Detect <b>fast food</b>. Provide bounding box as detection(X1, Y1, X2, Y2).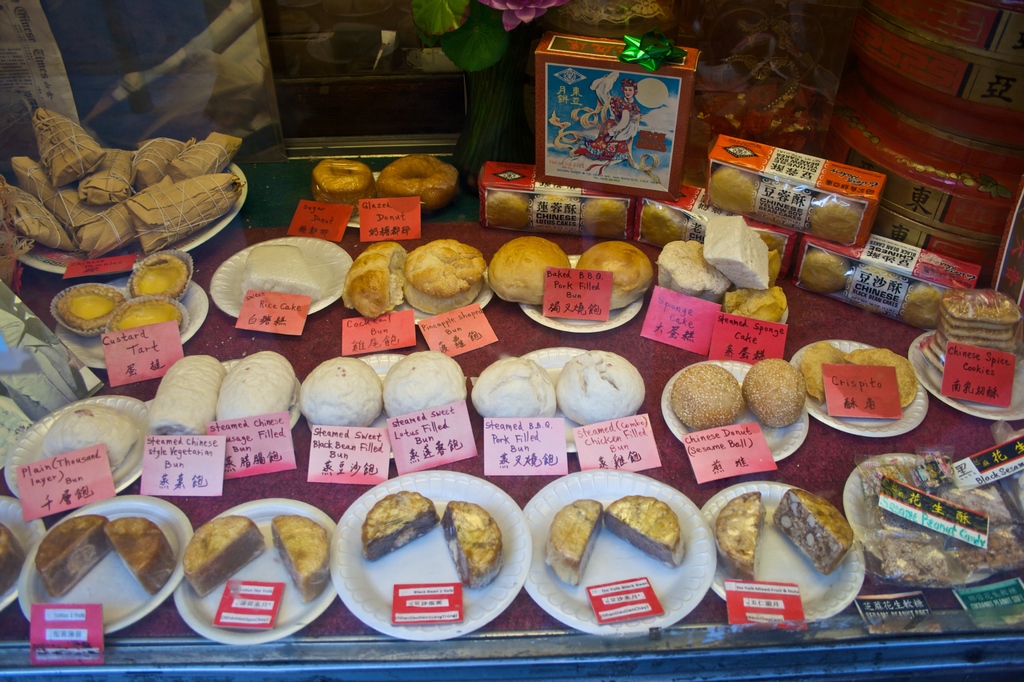
detection(299, 357, 384, 430).
